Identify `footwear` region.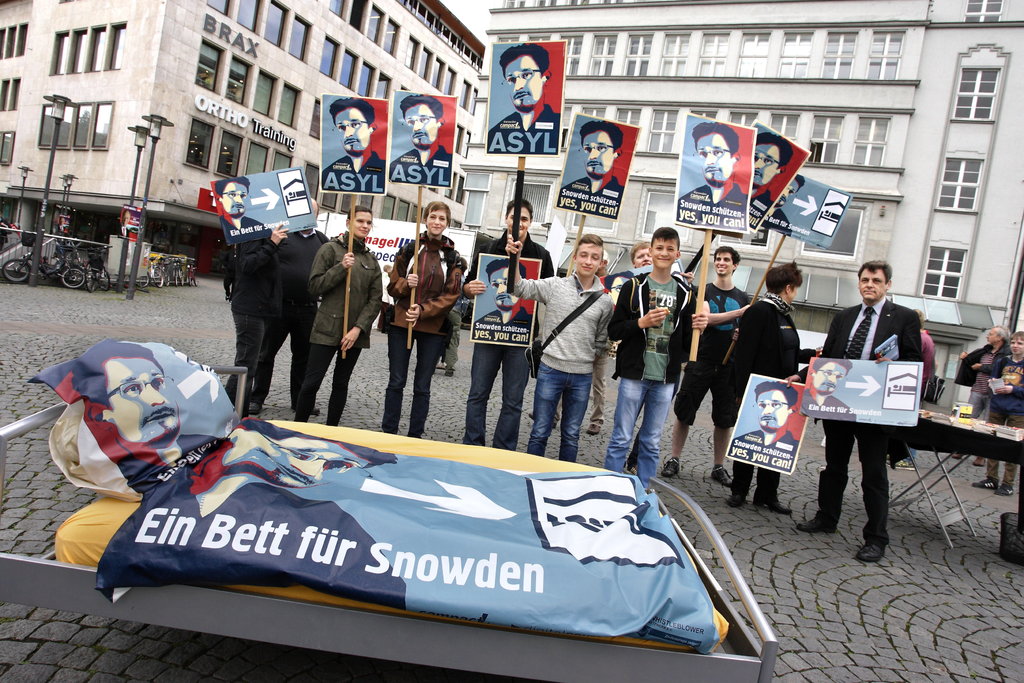
Region: region(660, 460, 683, 478).
